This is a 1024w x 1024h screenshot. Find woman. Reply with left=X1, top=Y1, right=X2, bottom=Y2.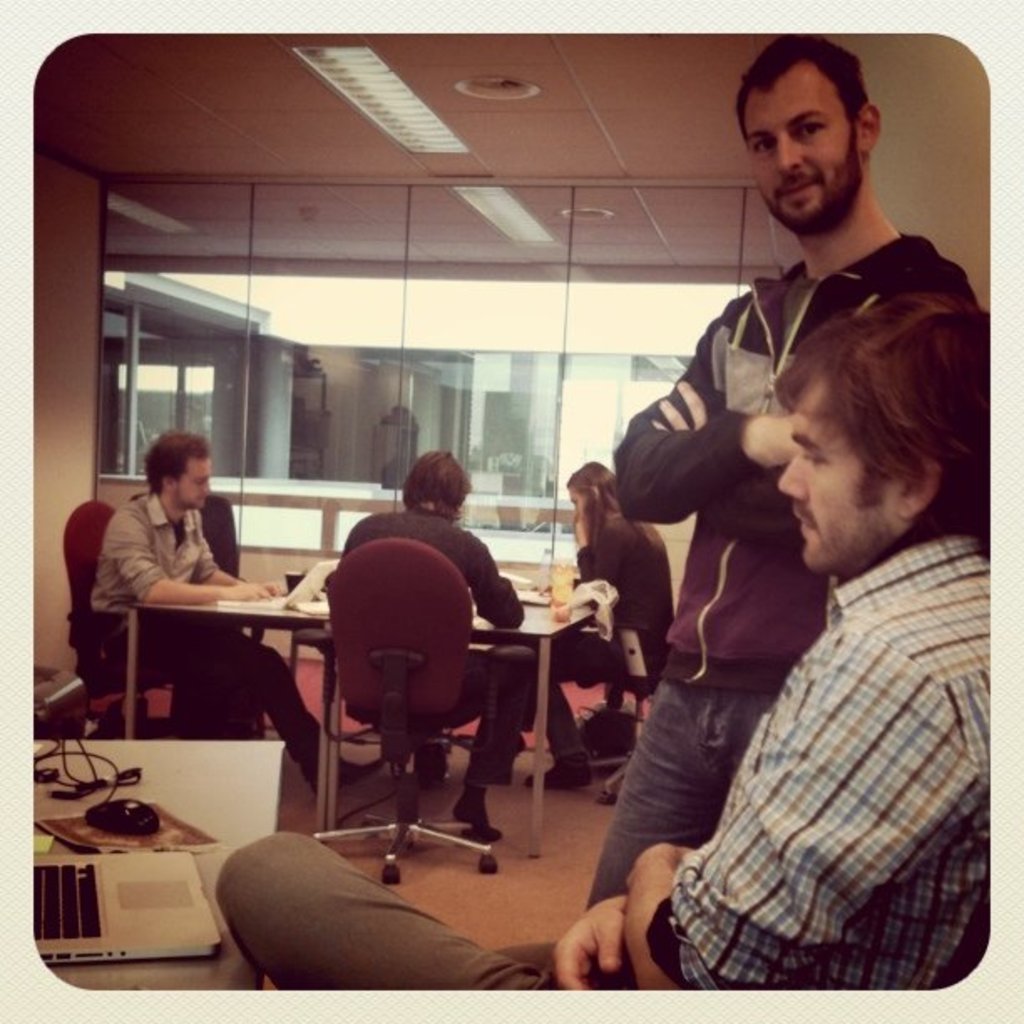
left=532, top=453, right=679, bottom=793.
